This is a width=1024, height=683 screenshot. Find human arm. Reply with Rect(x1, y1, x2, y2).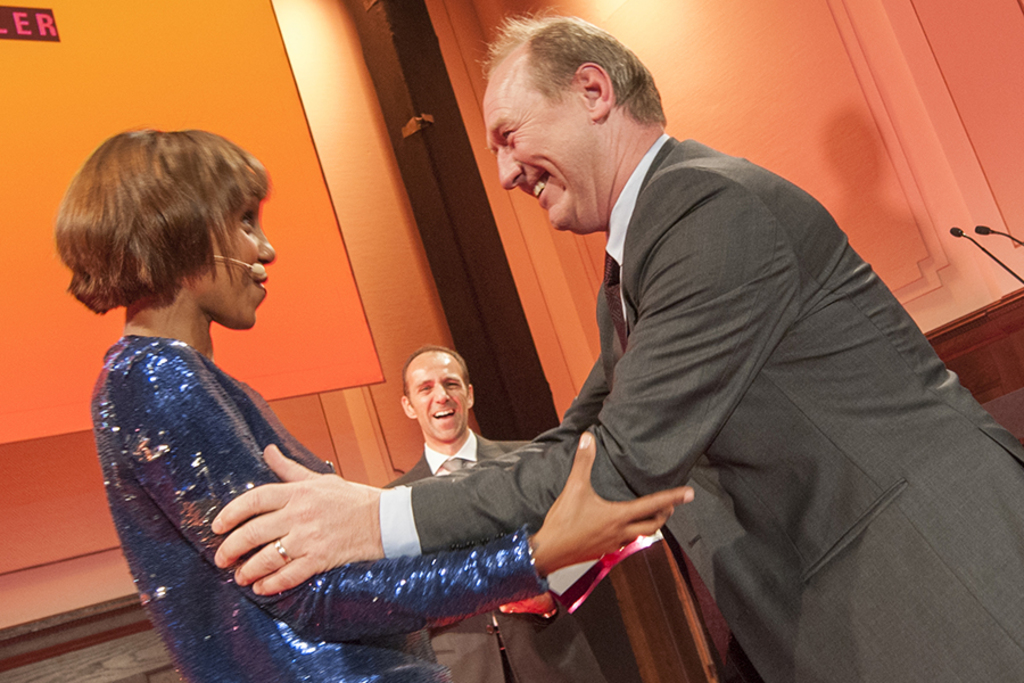
Rect(129, 337, 695, 641).
